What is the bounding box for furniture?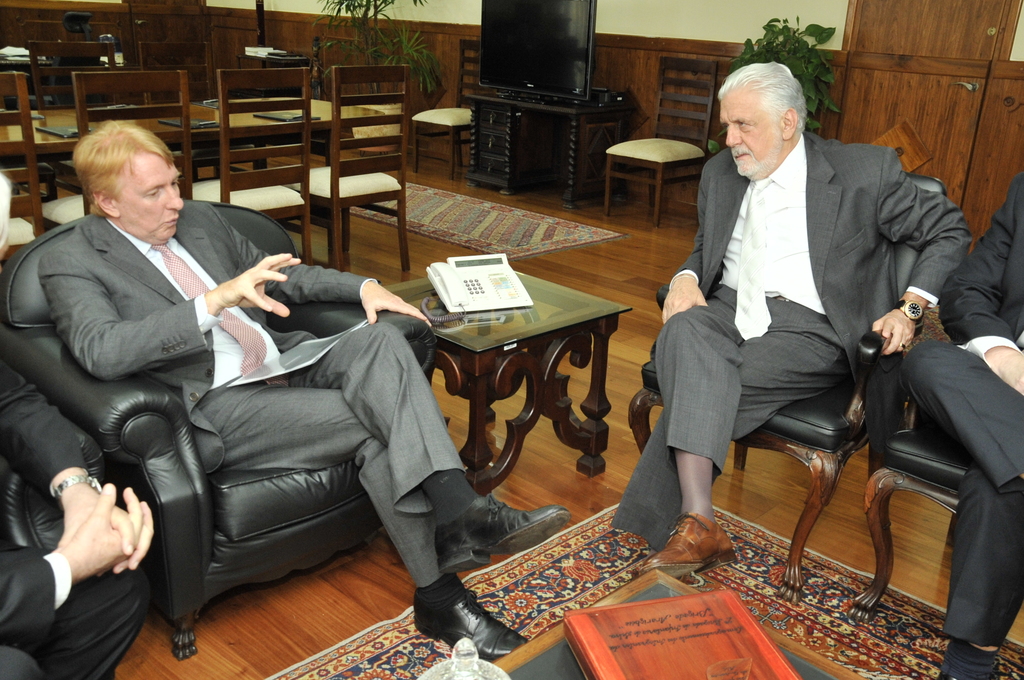
627, 171, 948, 610.
